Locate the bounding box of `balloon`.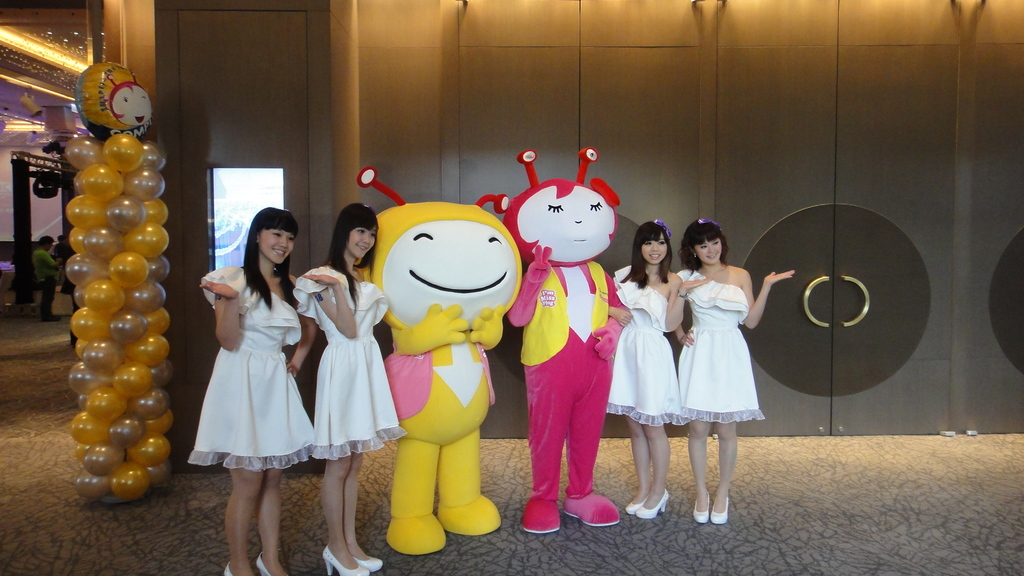
Bounding box: [left=107, top=252, right=146, bottom=285].
